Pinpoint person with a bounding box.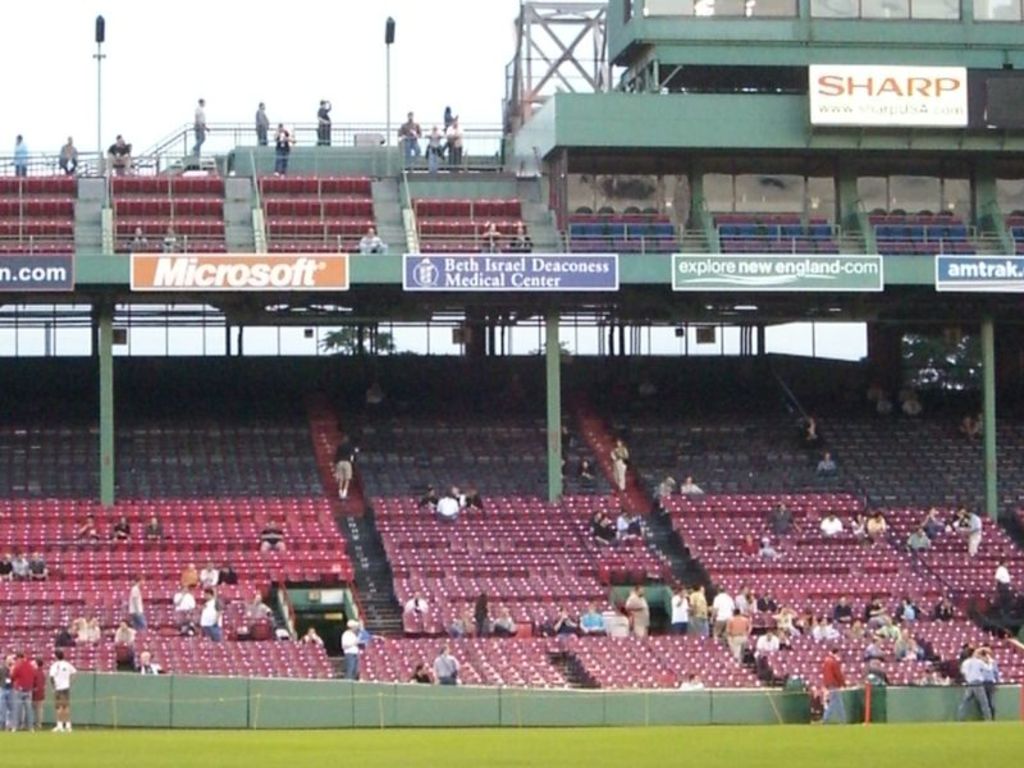
region(799, 410, 826, 451).
